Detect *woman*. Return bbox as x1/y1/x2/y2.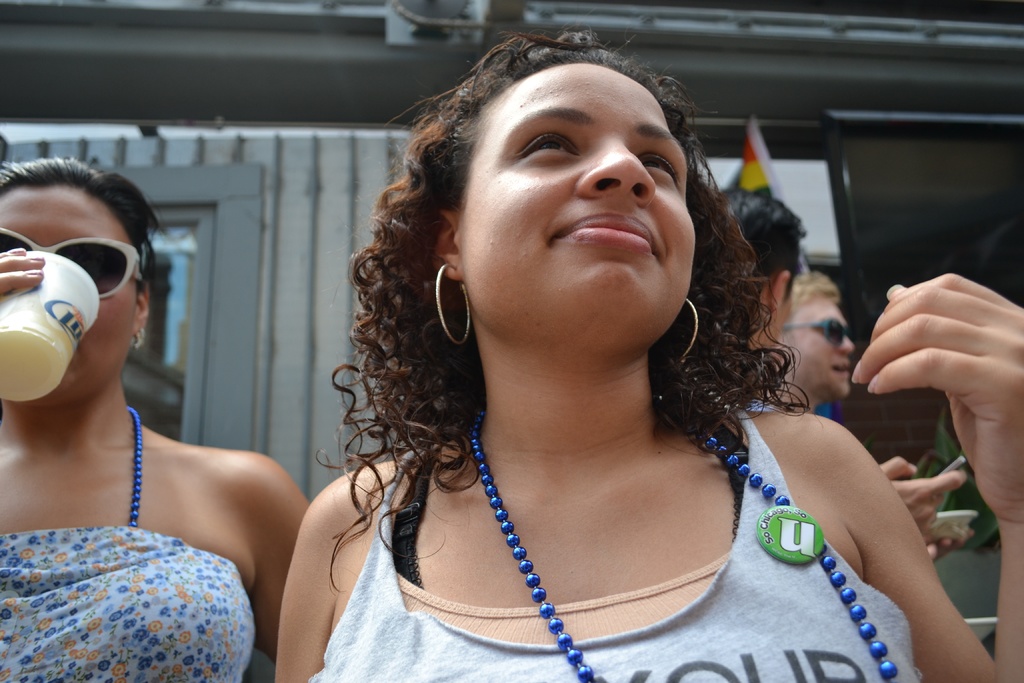
0/152/308/682.
